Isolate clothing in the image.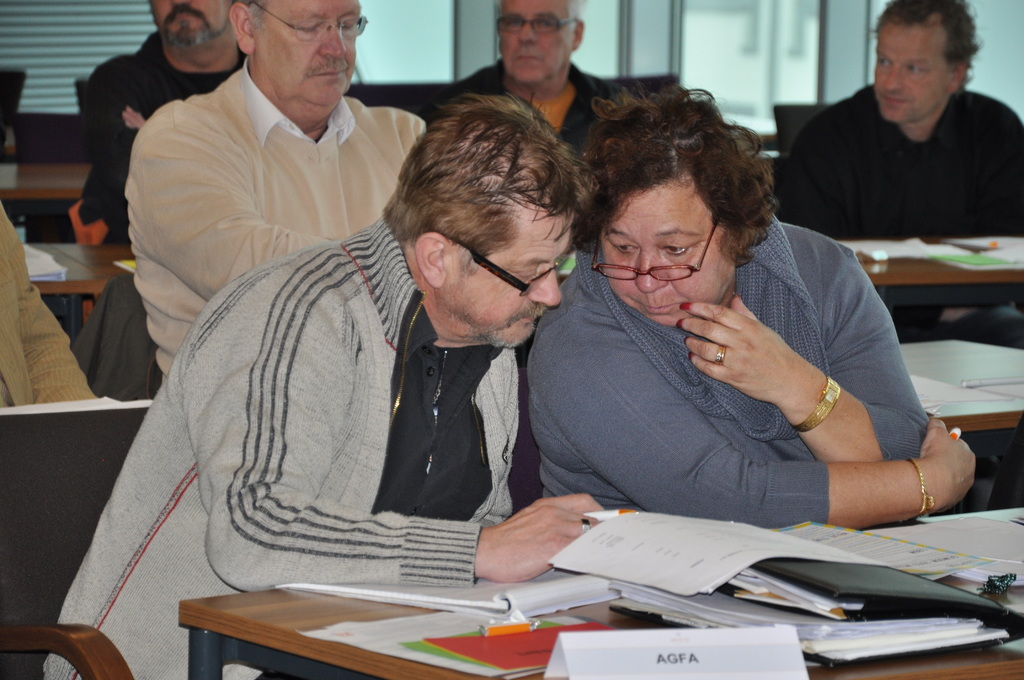
Isolated region: {"left": 0, "top": 198, "right": 102, "bottom": 409}.
